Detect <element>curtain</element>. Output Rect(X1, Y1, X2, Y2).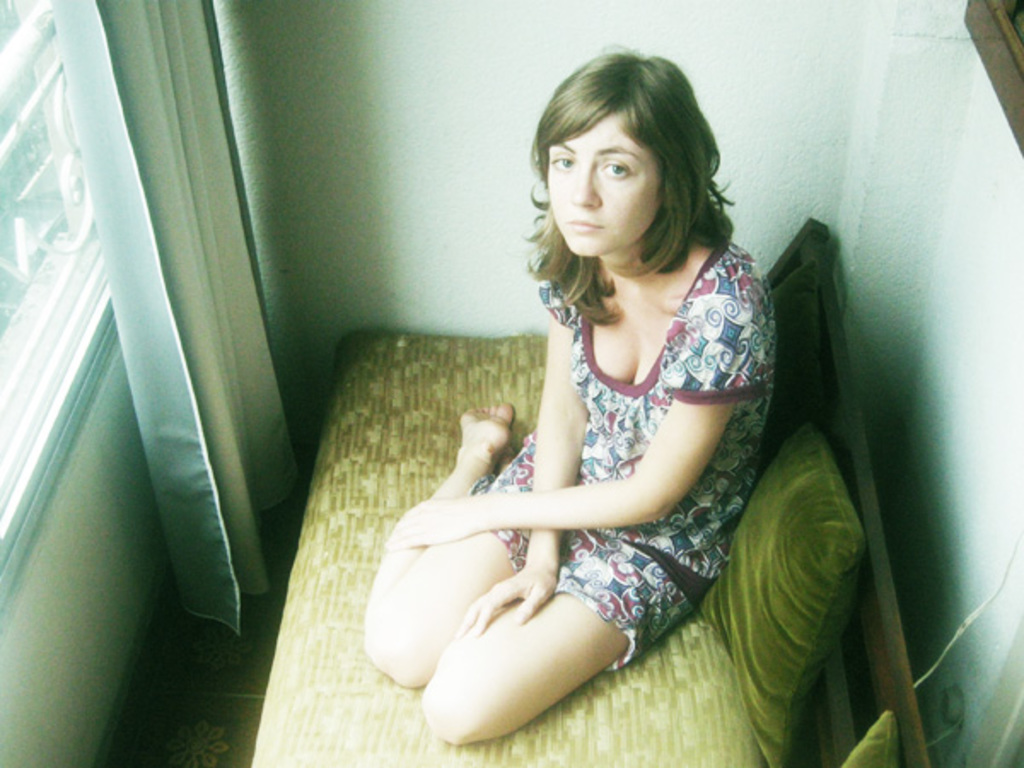
Rect(51, 0, 297, 633).
